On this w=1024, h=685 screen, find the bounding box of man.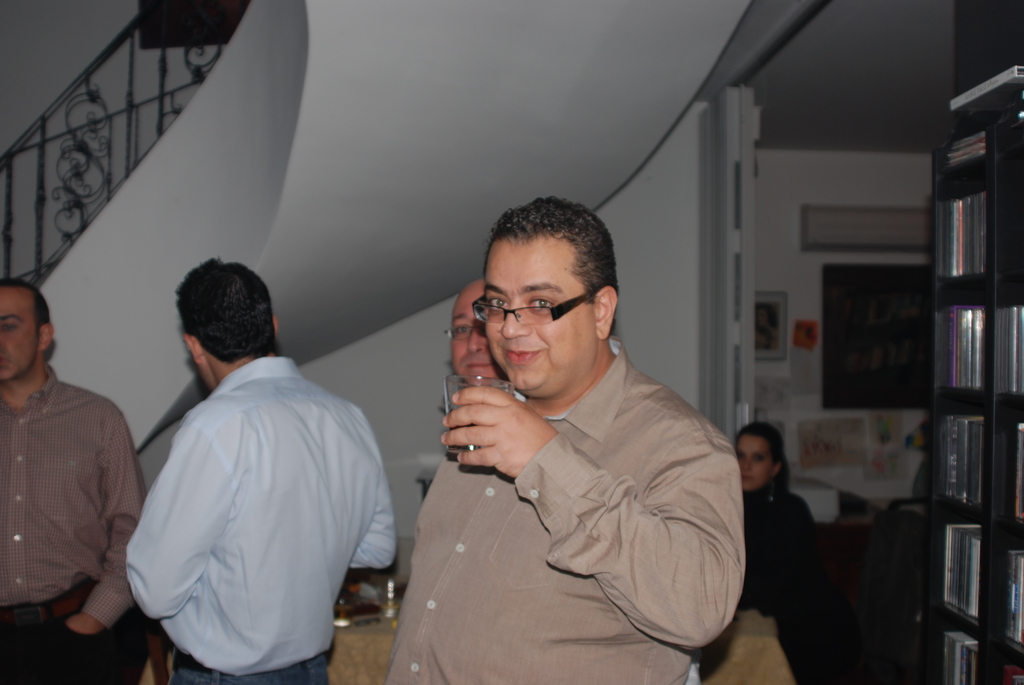
Bounding box: 447 278 509 390.
